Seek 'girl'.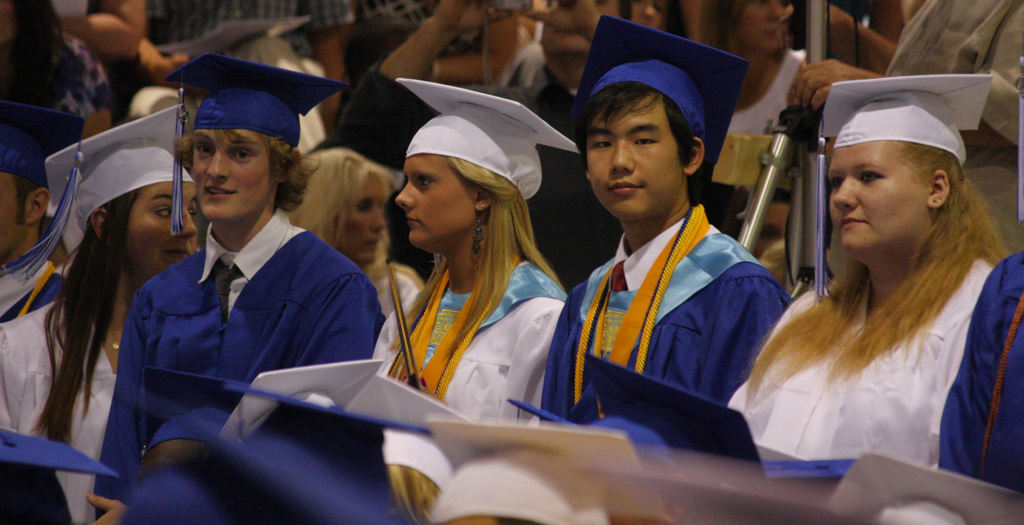
select_region(0, 97, 200, 524).
